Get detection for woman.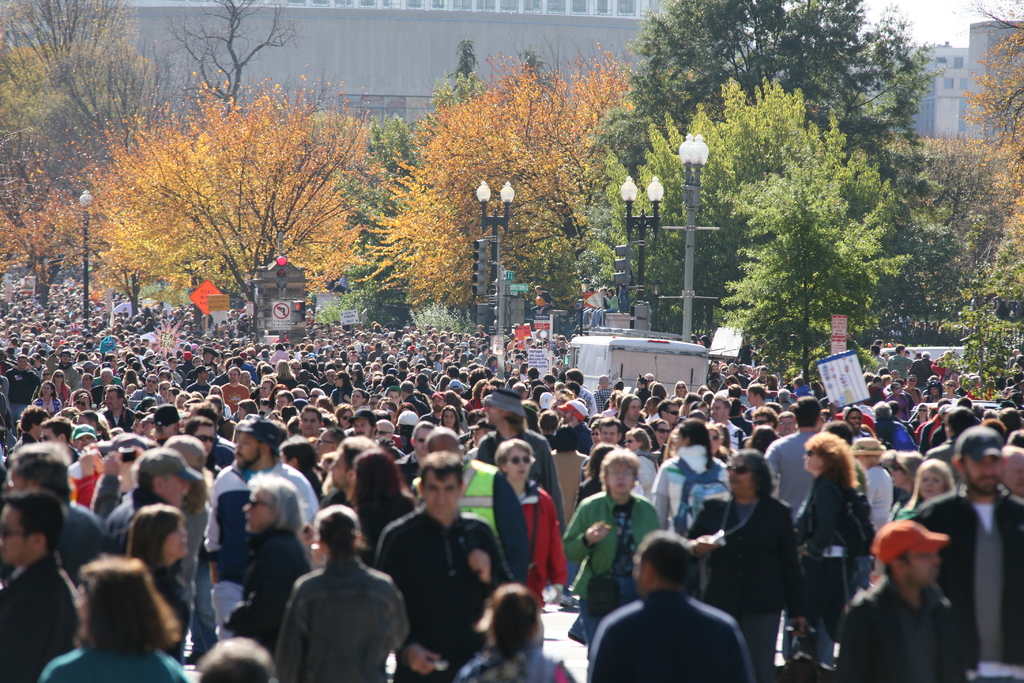
Detection: [564, 448, 662, 664].
